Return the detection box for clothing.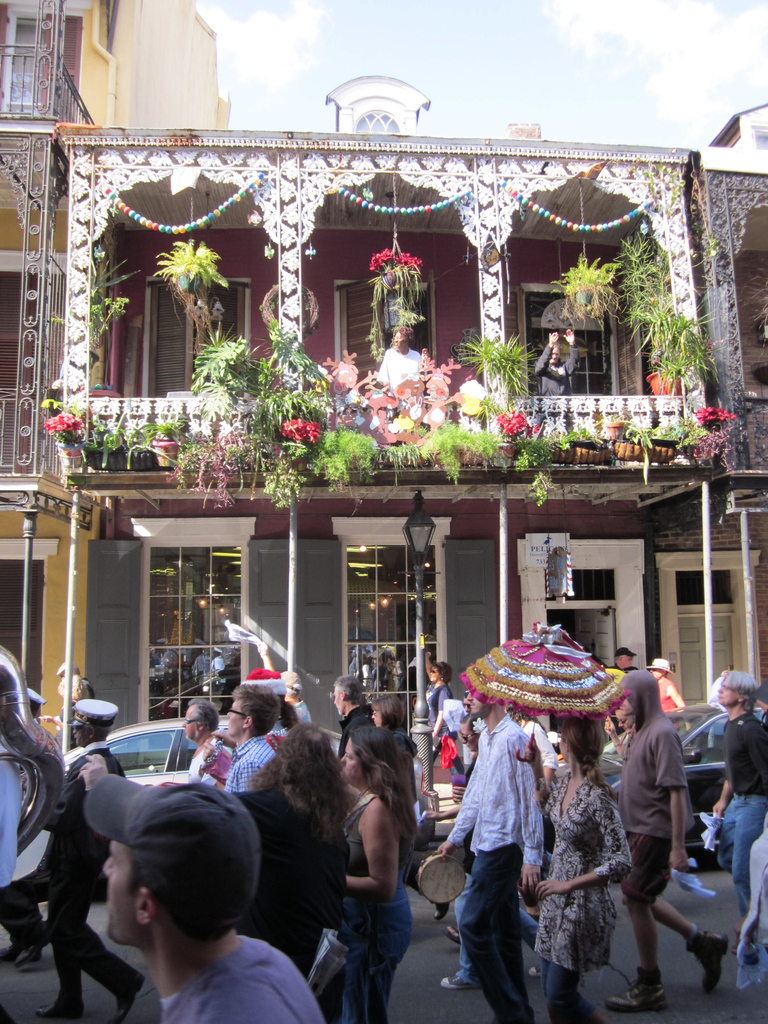
[332, 700, 375, 758].
